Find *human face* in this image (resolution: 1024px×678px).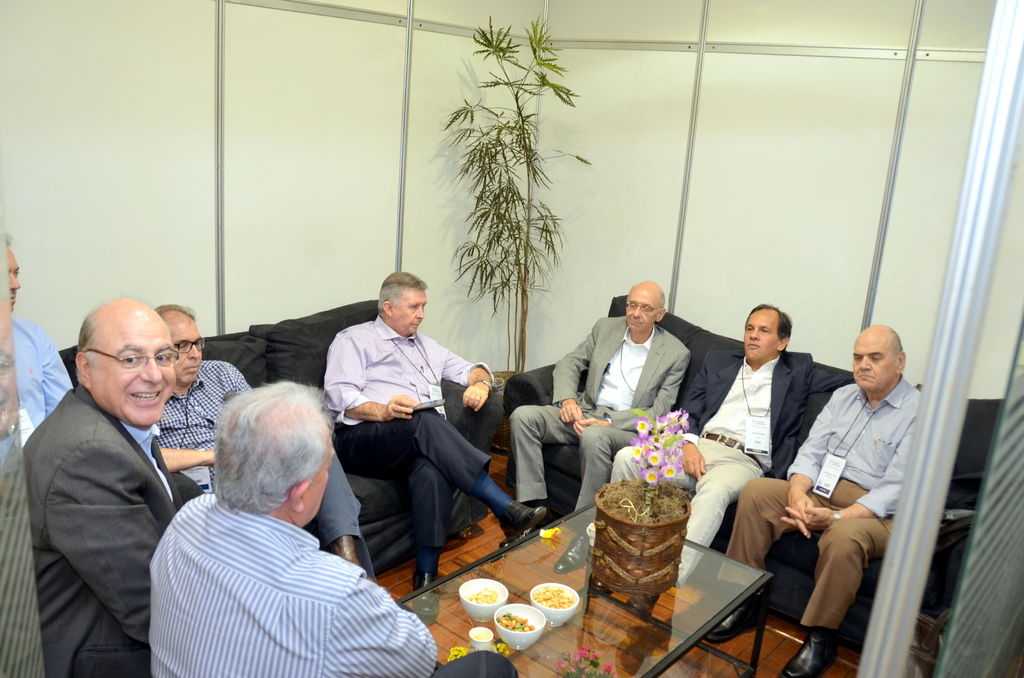
region(849, 332, 895, 395).
